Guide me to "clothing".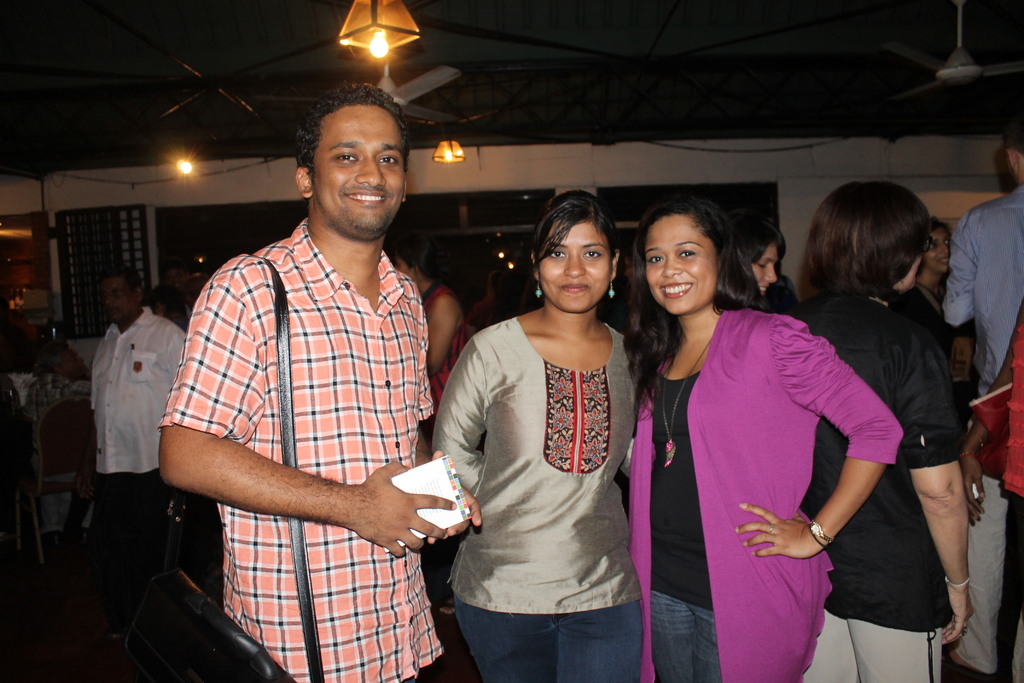
Guidance: left=624, top=303, right=902, bottom=682.
